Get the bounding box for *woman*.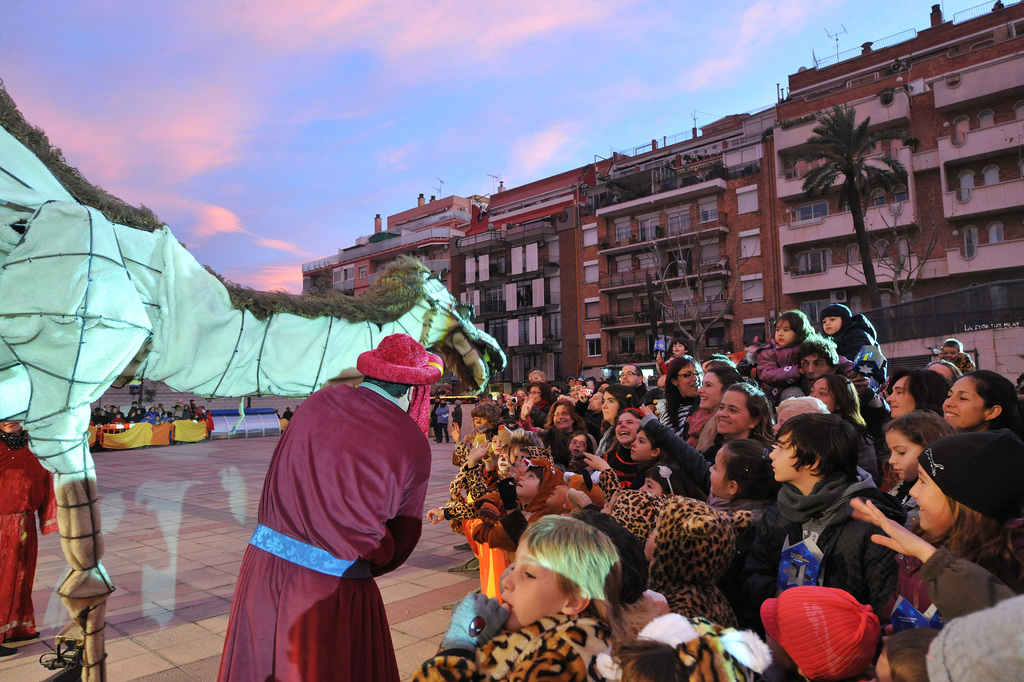
[634, 382, 778, 503].
